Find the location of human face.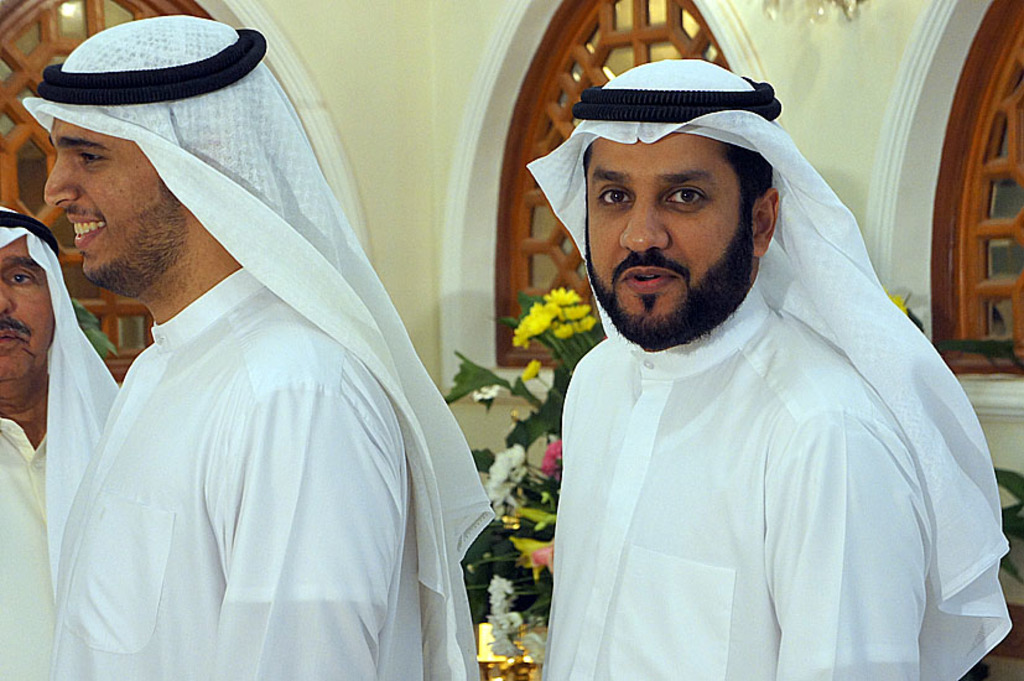
Location: 0/238/54/378.
